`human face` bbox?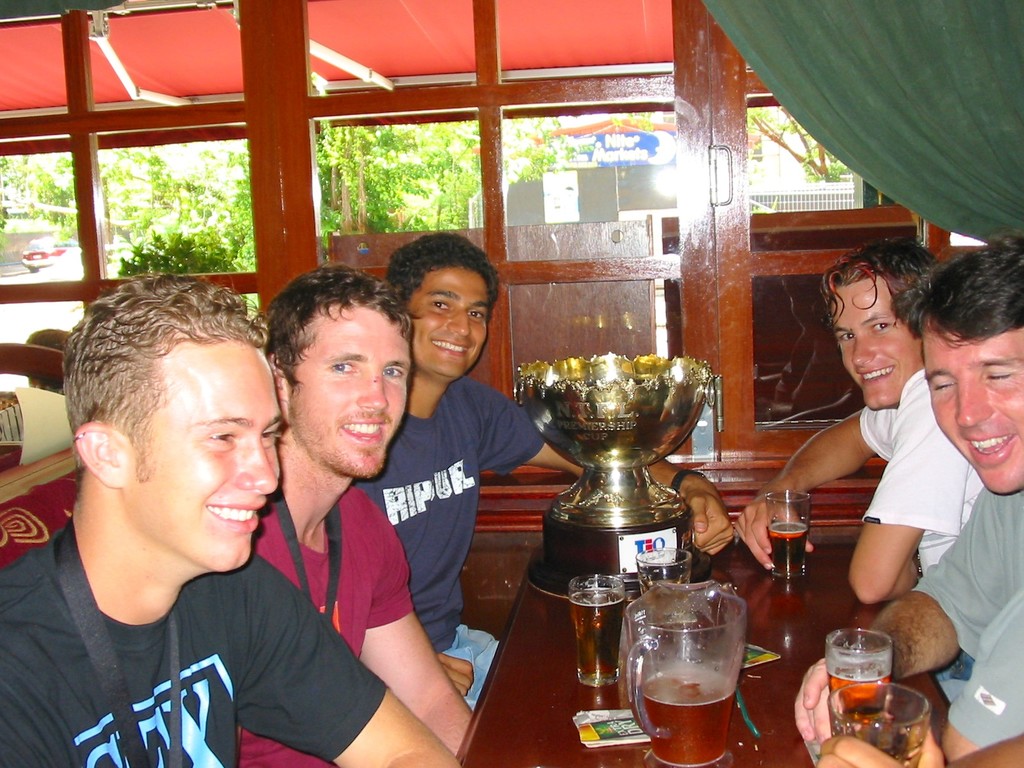
rect(408, 262, 490, 378)
